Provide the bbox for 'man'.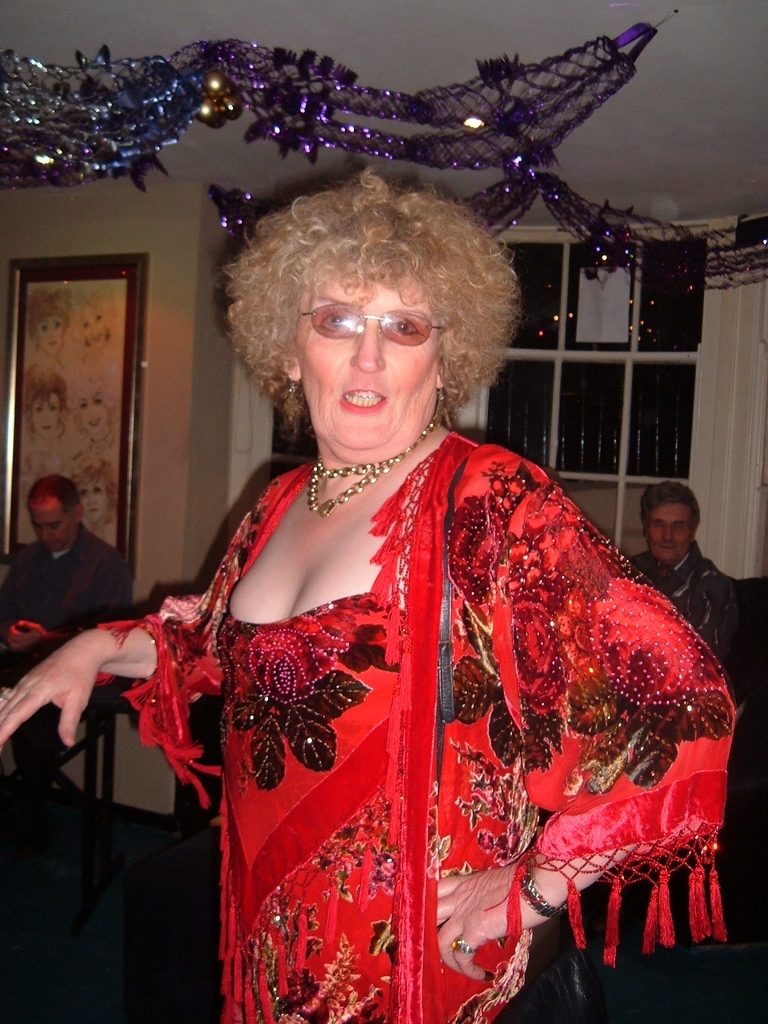
left=628, top=472, right=733, bottom=752.
